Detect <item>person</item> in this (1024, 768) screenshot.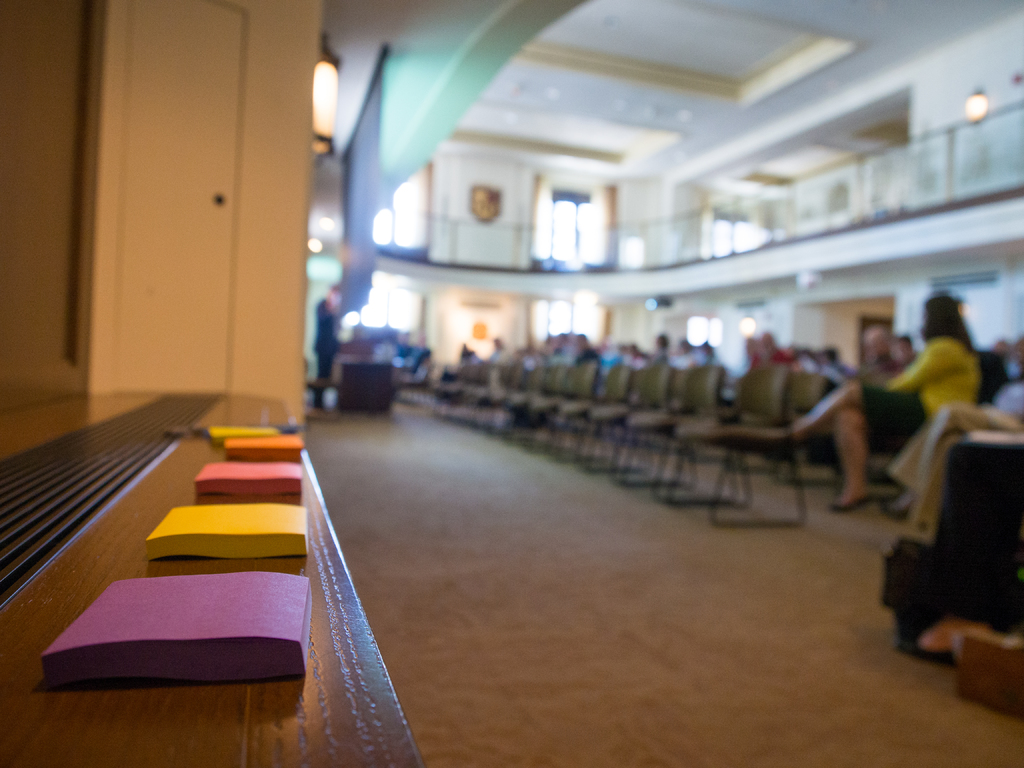
Detection: bbox(314, 277, 352, 409).
